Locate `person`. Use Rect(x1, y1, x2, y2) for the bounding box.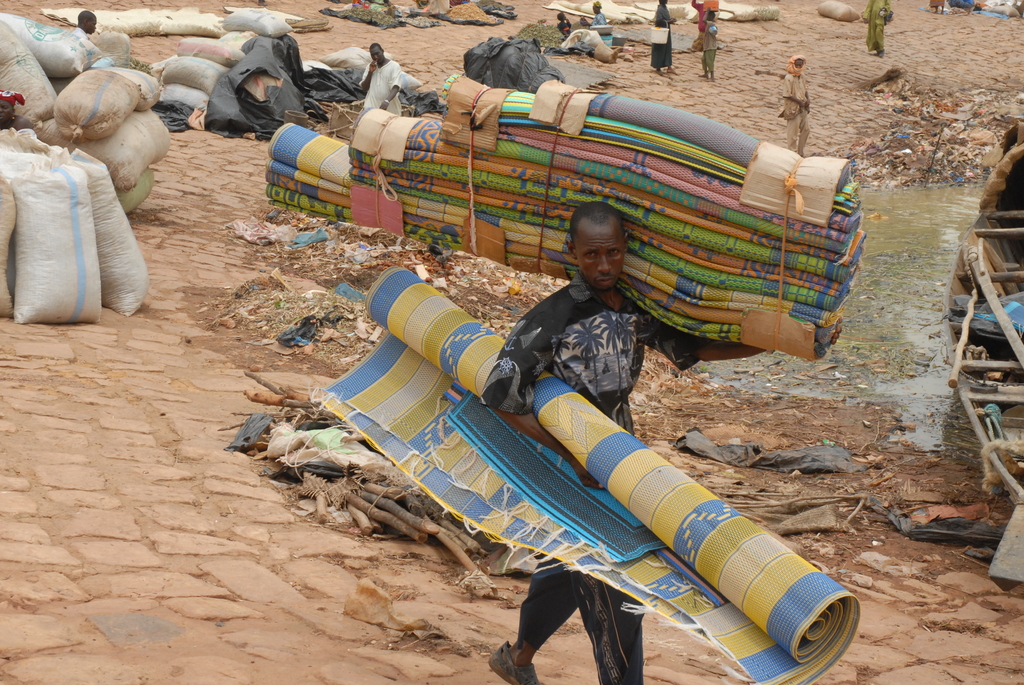
Rect(573, 12, 586, 31).
